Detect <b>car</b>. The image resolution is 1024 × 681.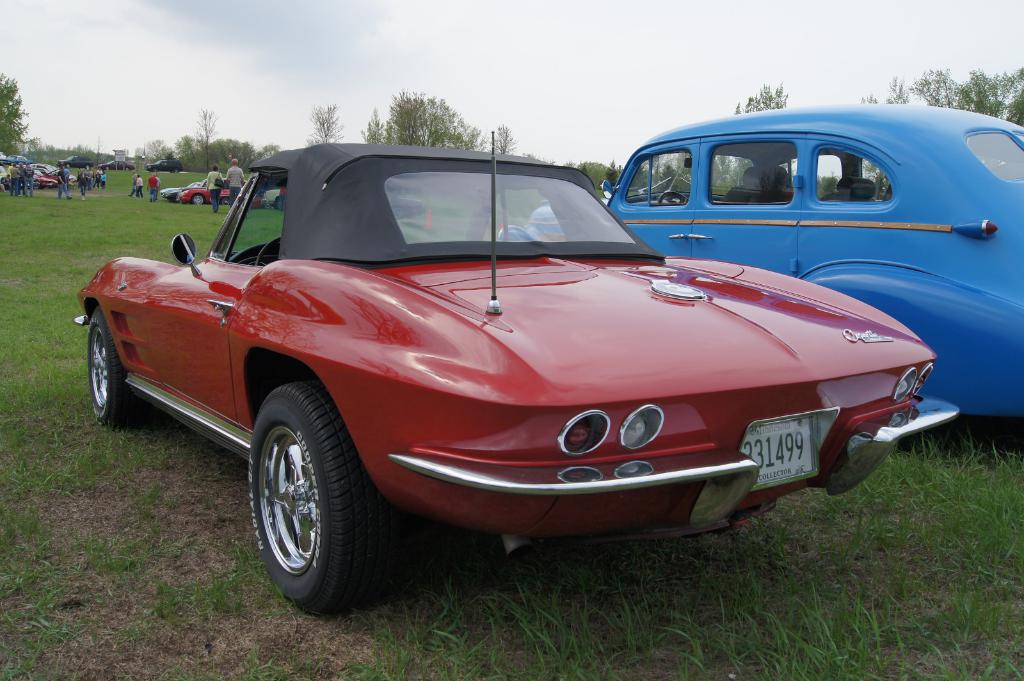
52:150:93:170.
